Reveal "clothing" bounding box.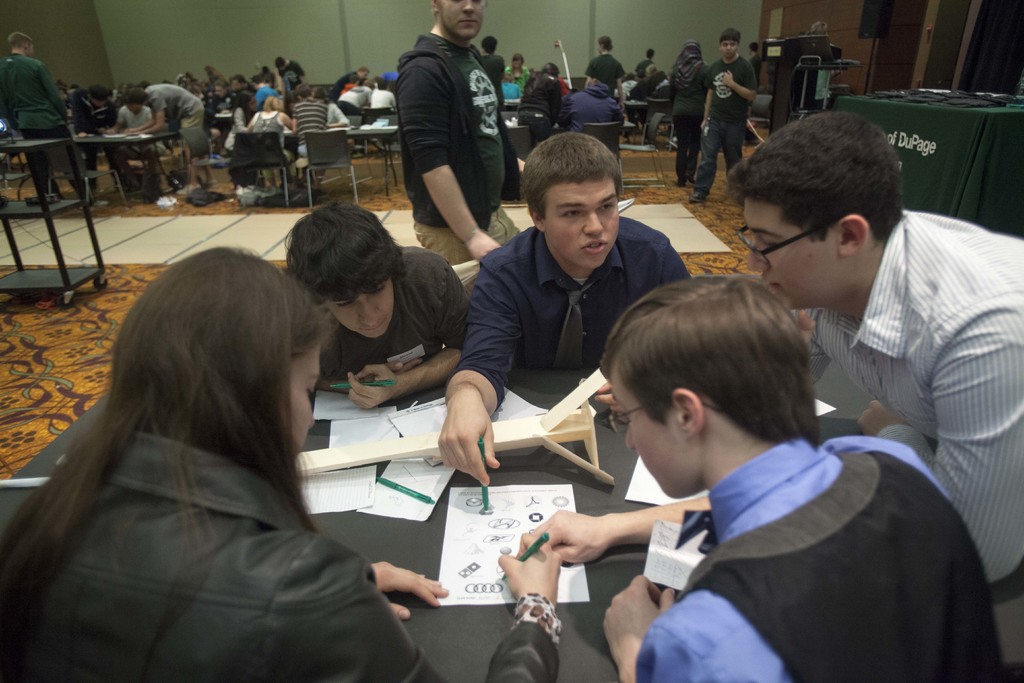
Revealed: (628,432,1010,682).
